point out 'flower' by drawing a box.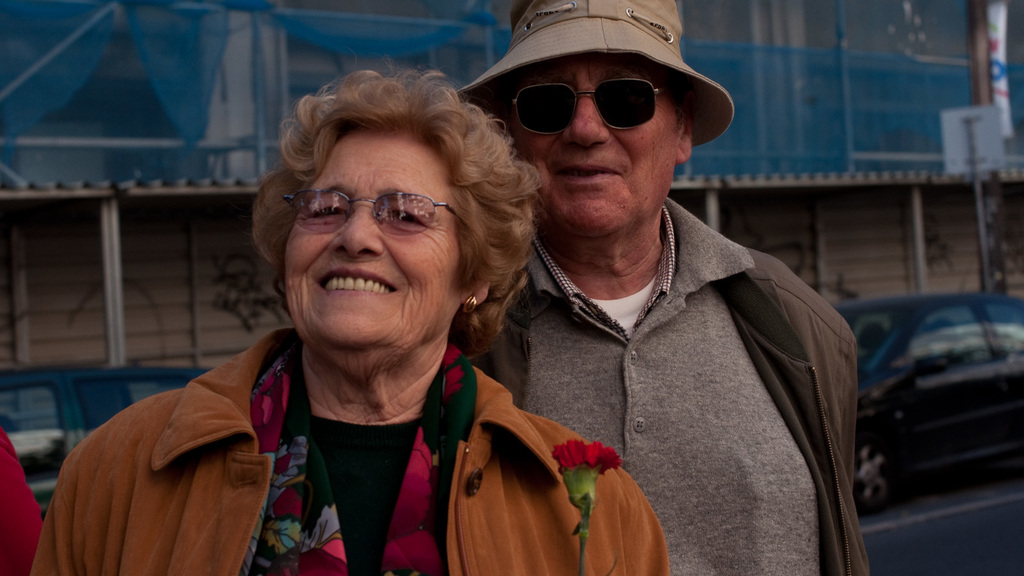
<box>556,437,627,516</box>.
